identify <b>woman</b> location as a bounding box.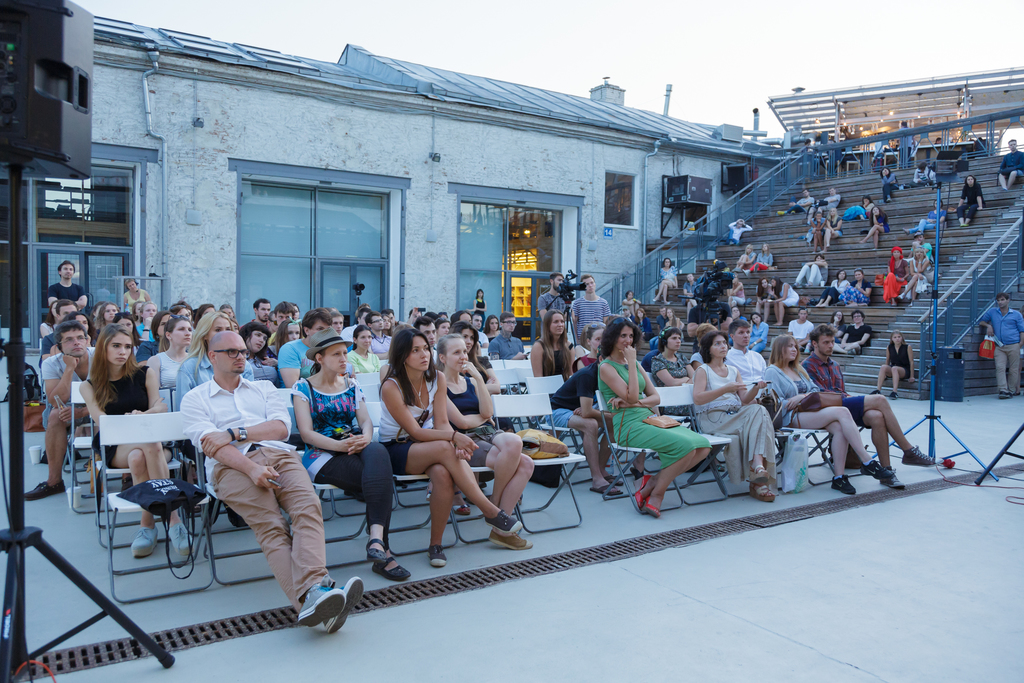
box=[769, 275, 801, 326].
